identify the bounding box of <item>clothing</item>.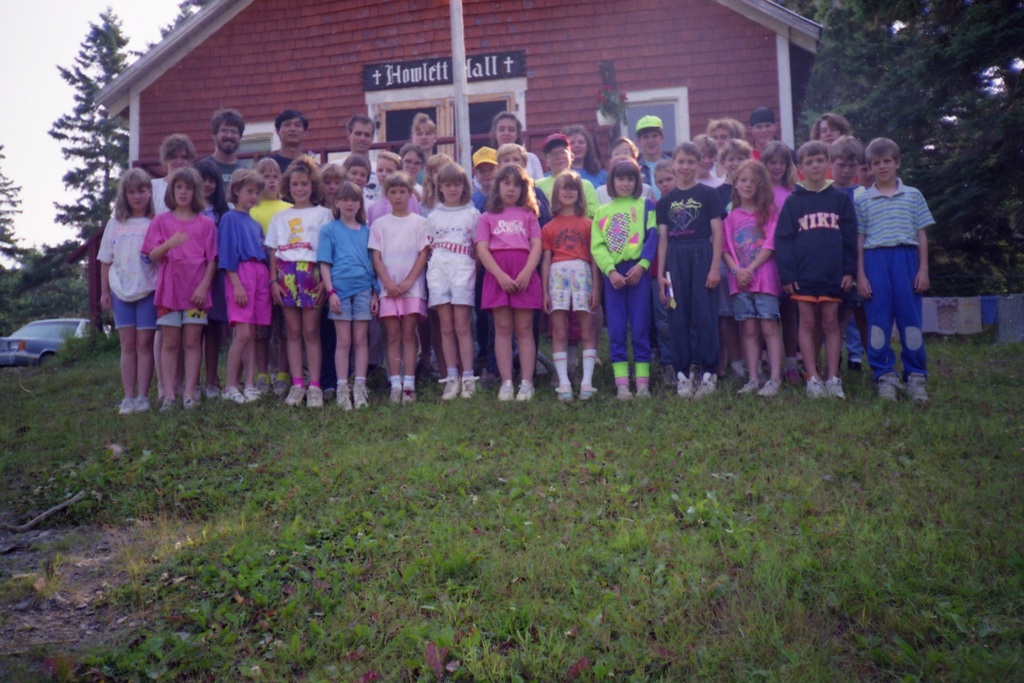
218,206,269,272.
